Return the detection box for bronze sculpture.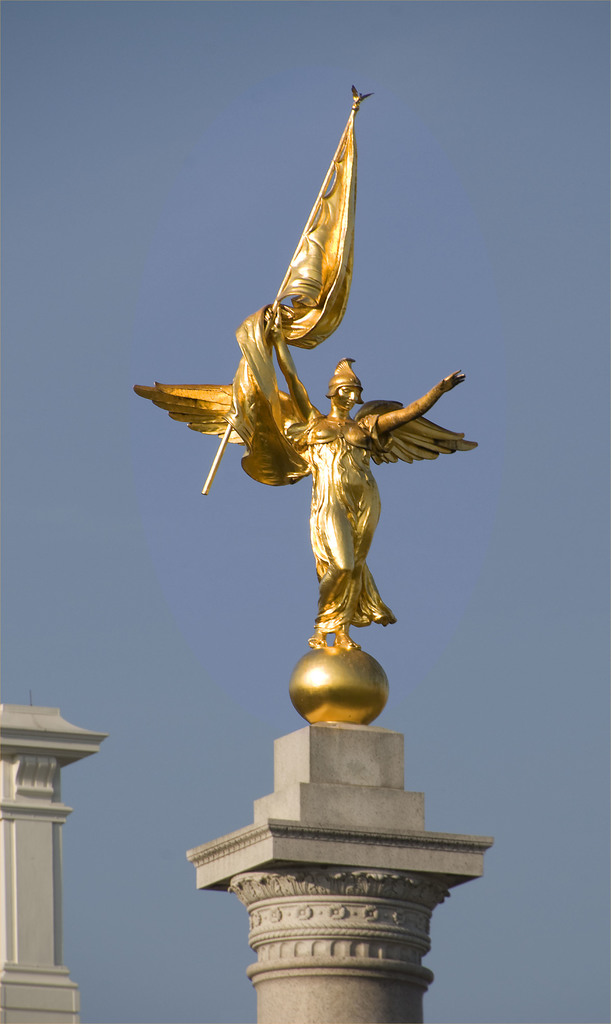
bbox=[156, 106, 443, 765].
